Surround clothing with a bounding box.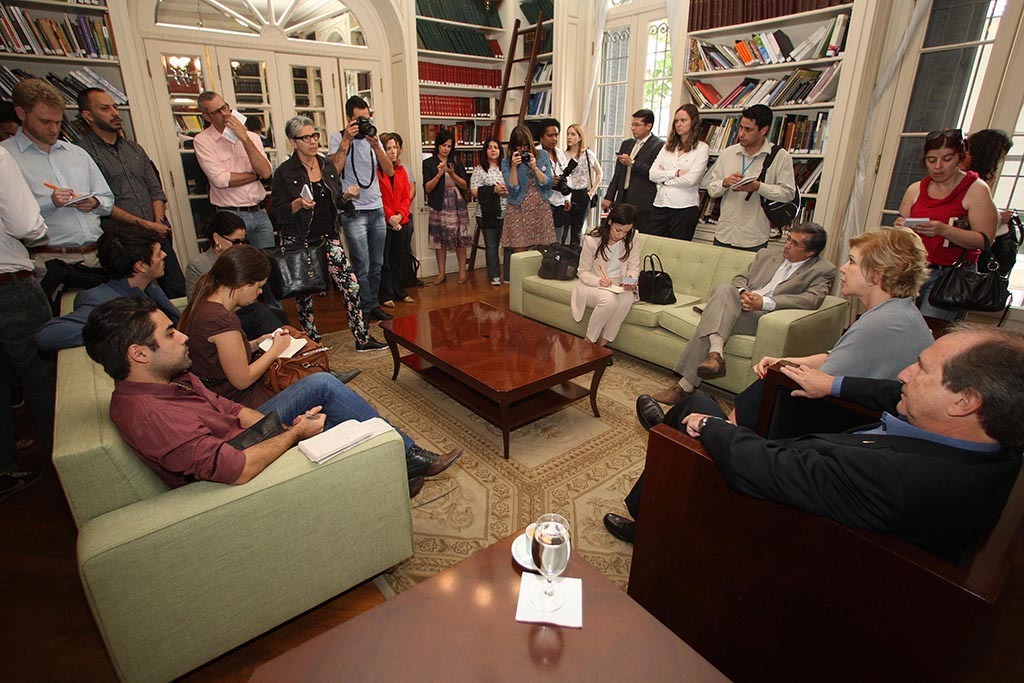
<box>289,227,368,347</box>.
